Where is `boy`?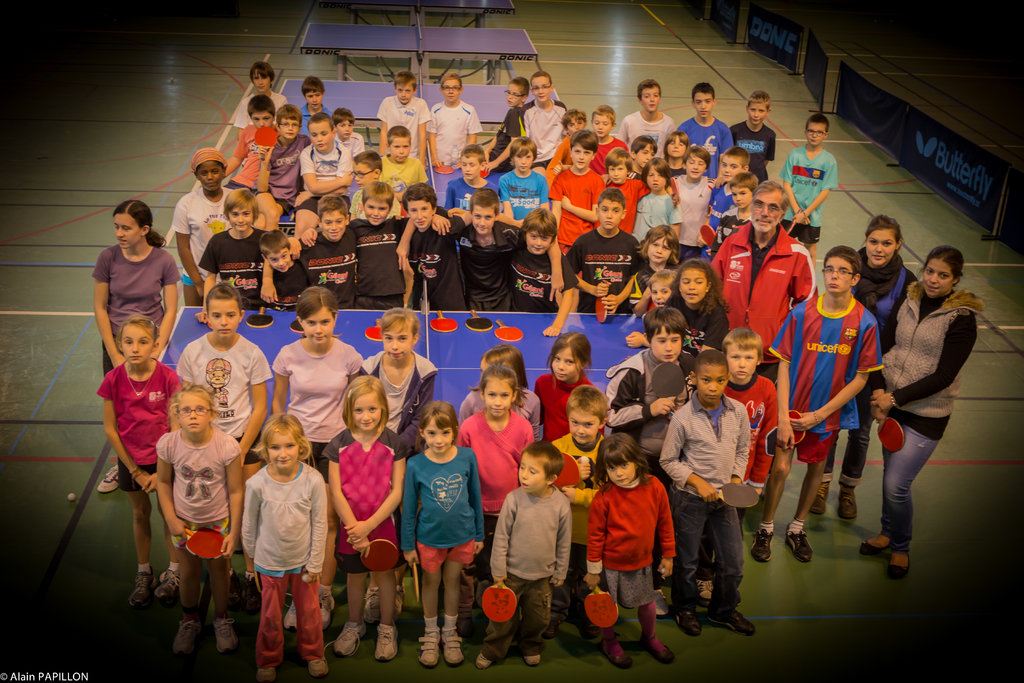
[left=518, top=71, right=568, bottom=168].
